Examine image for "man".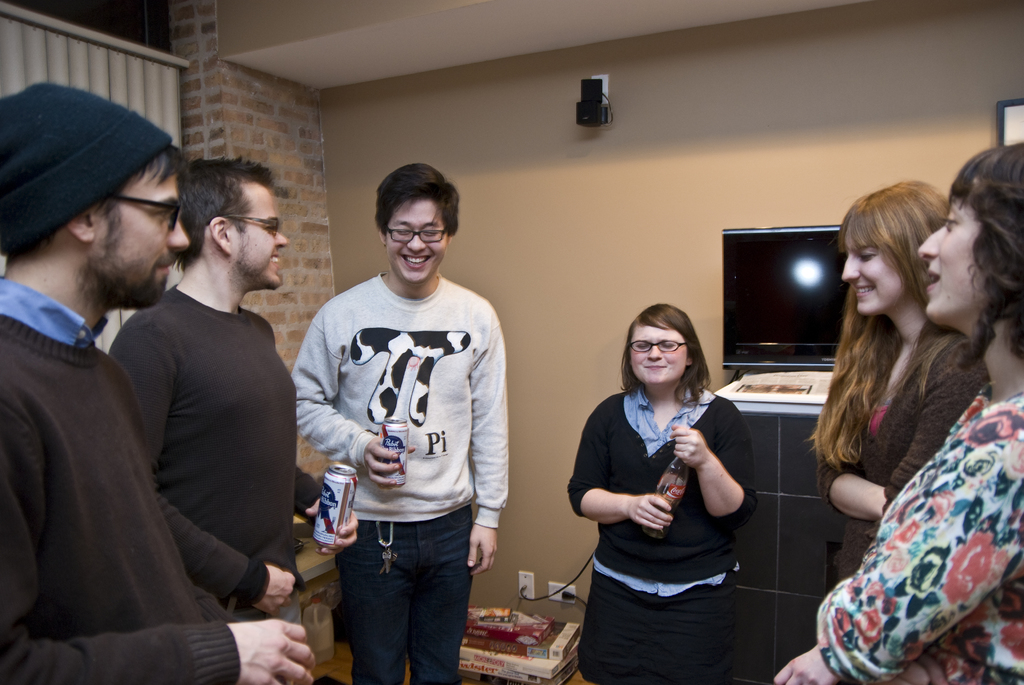
Examination result: bbox=[294, 161, 508, 684].
